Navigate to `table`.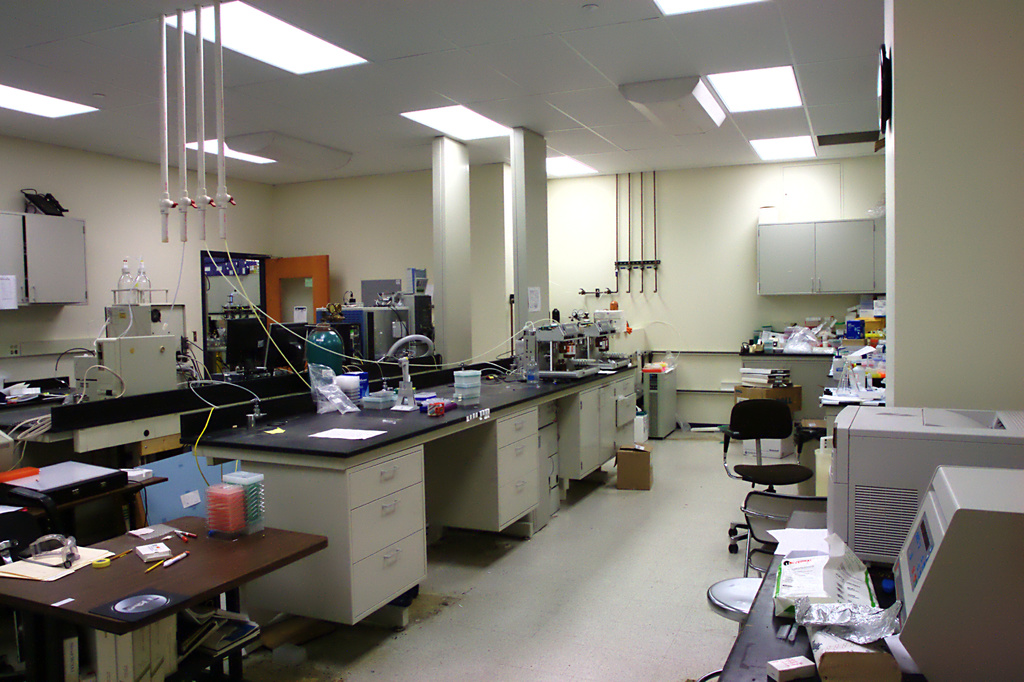
Navigation target: (left=714, top=508, right=1023, bottom=681).
